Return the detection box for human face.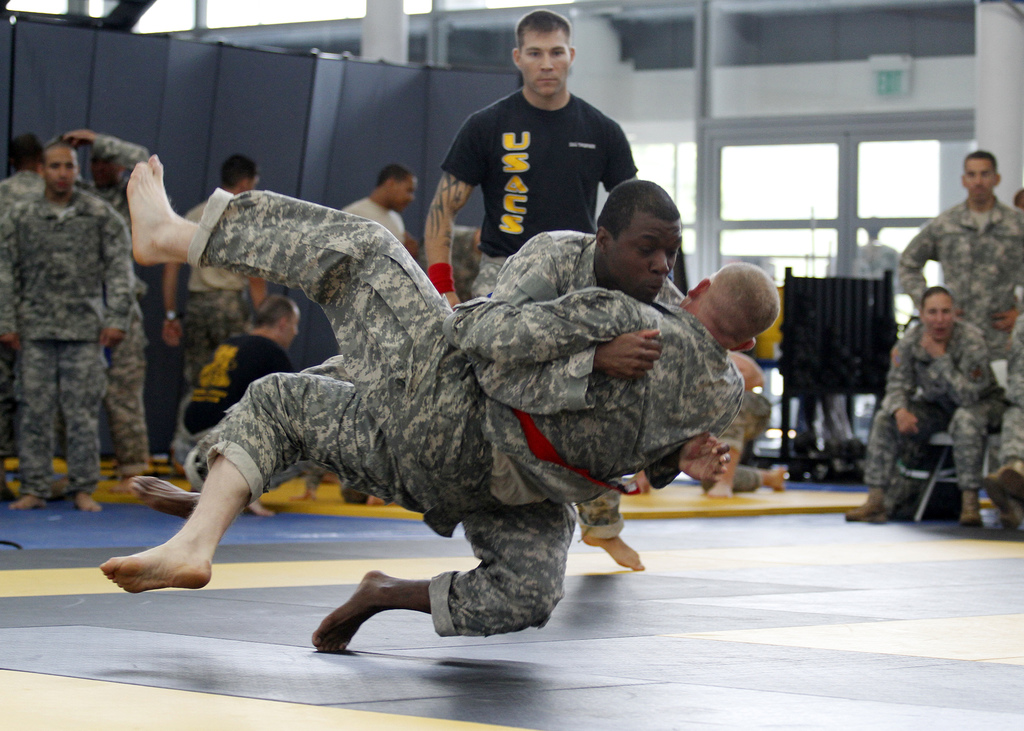
<box>927,294,954,342</box>.
